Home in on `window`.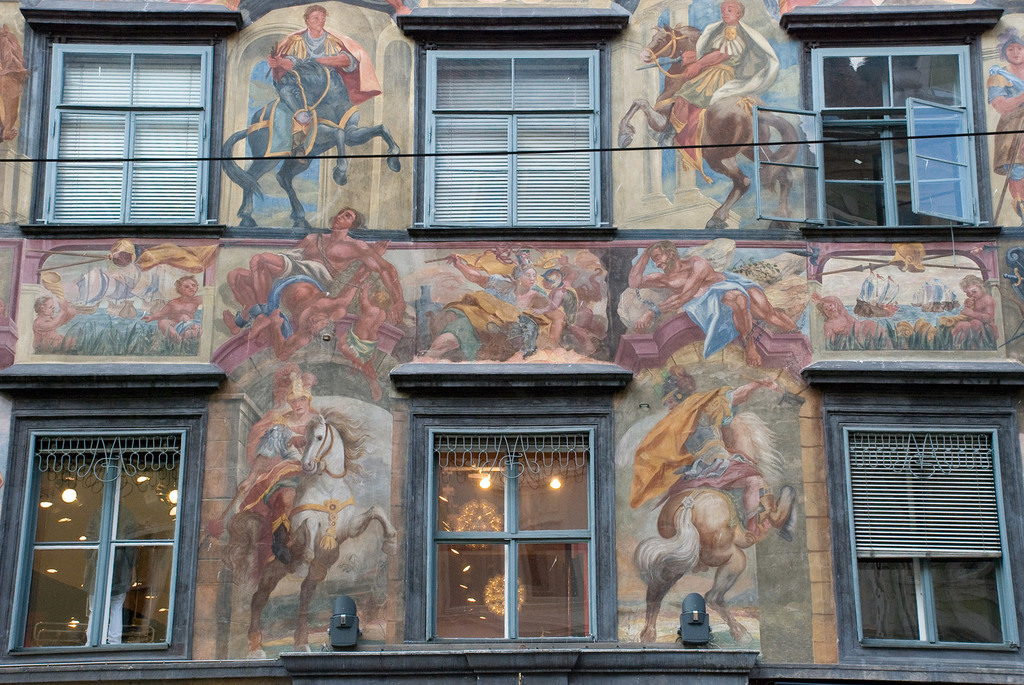
Homed in at left=427, top=32, right=604, bottom=218.
